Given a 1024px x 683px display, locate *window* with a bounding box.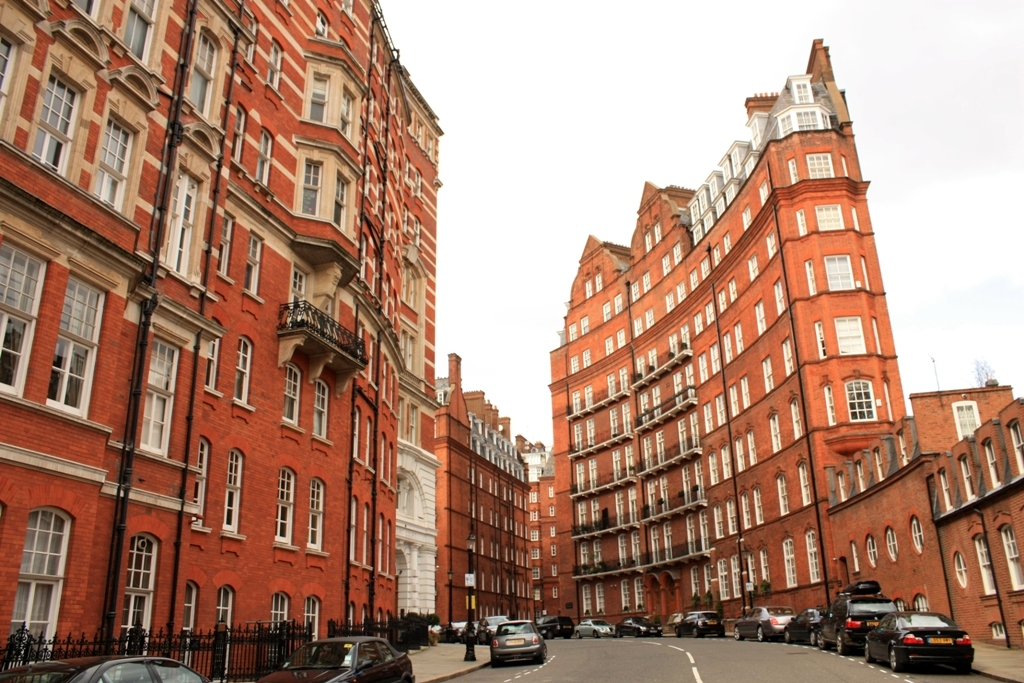
Located: locate(956, 453, 981, 499).
